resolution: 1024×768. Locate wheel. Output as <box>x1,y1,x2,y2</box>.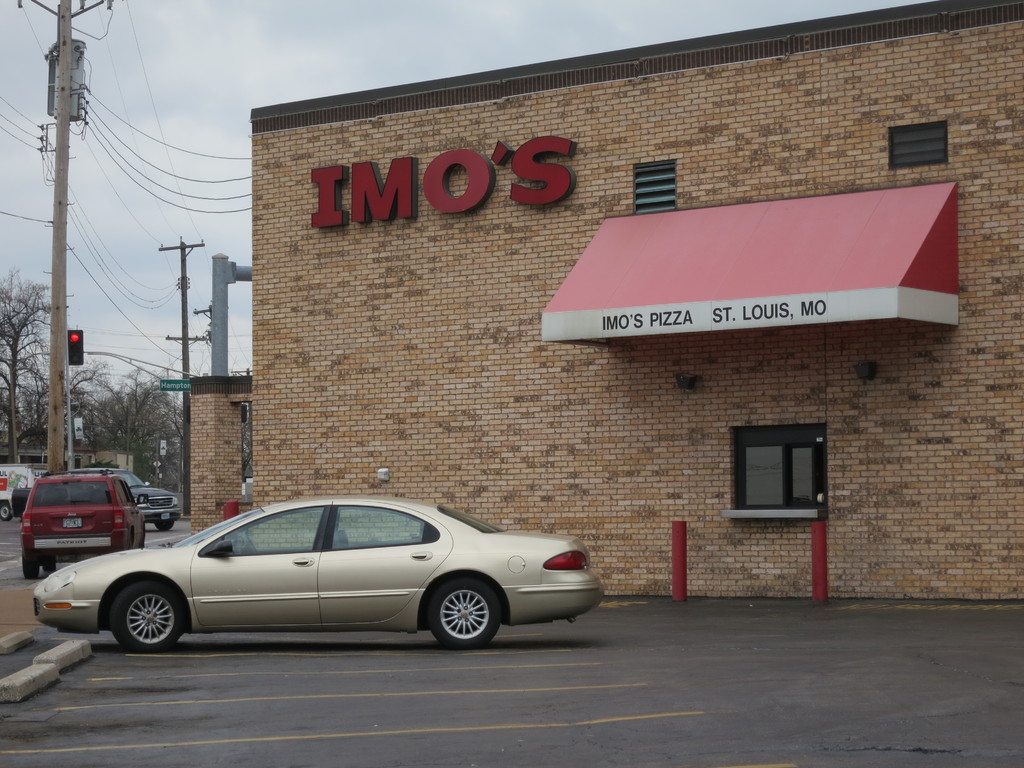
<box>44,563,55,575</box>.
